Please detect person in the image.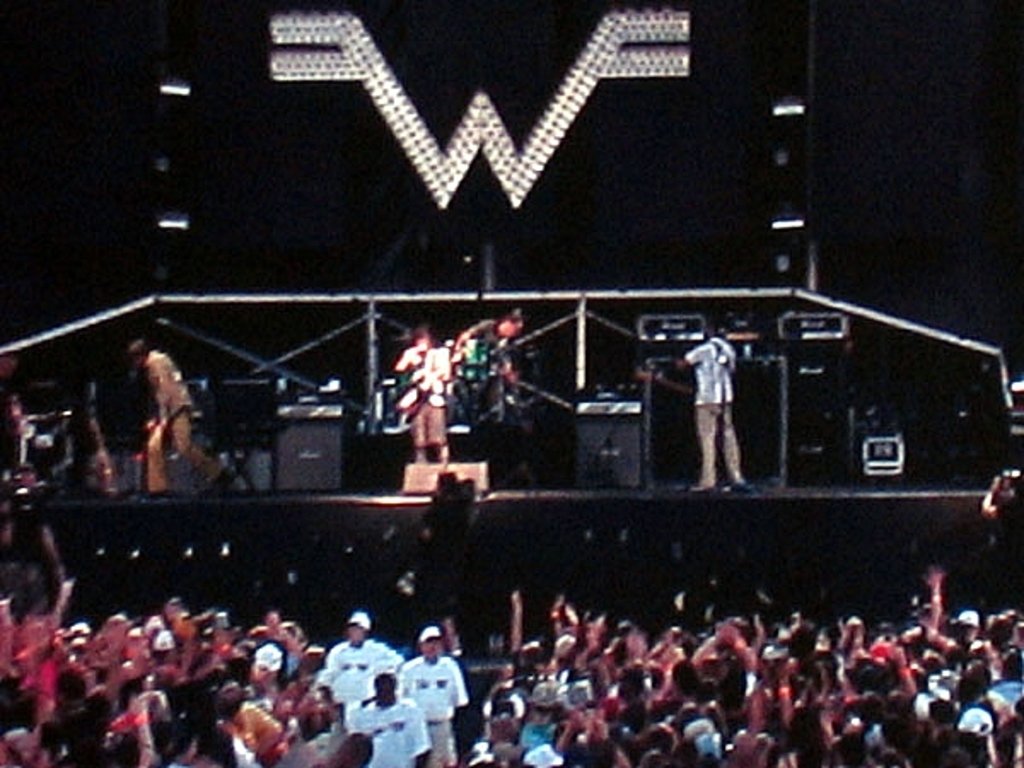
(399, 621, 466, 766).
